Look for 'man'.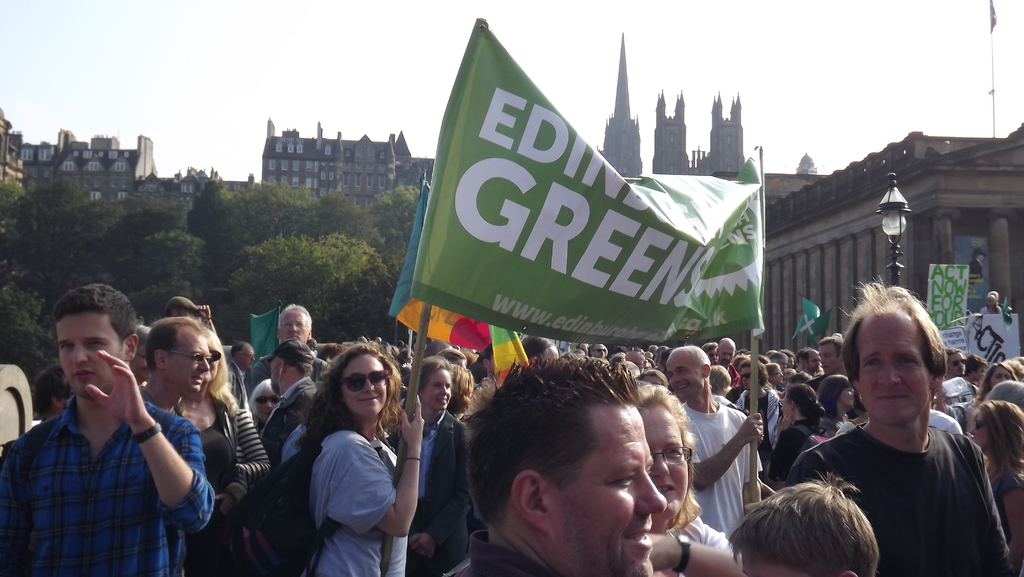
Found: region(0, 278, 214, 576).
